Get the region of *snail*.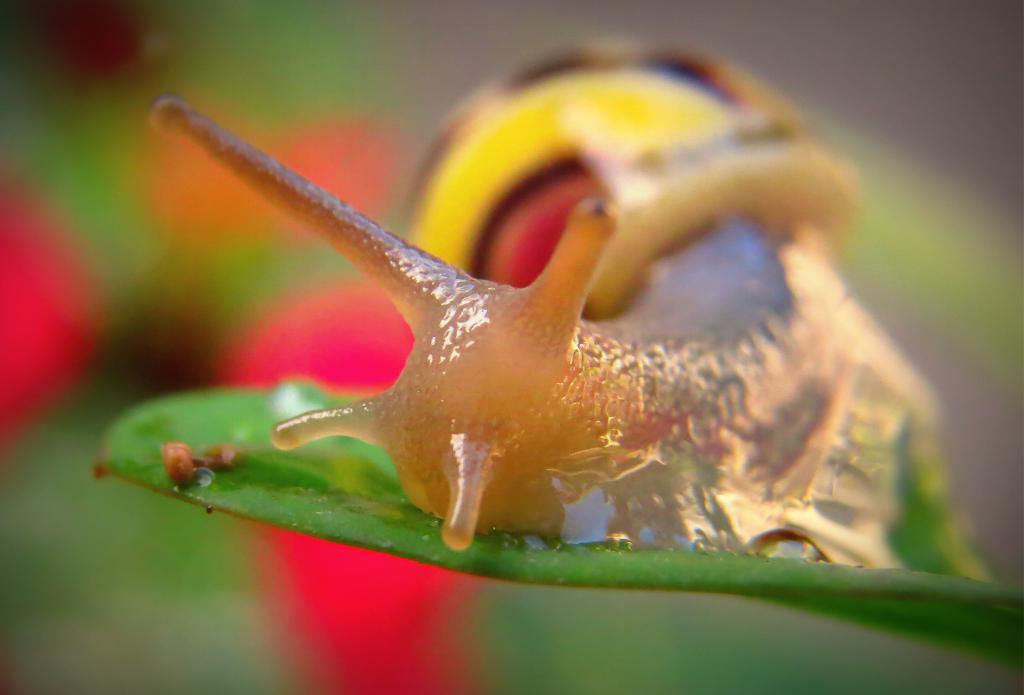
bbox=[134, 20, 996, 578].
